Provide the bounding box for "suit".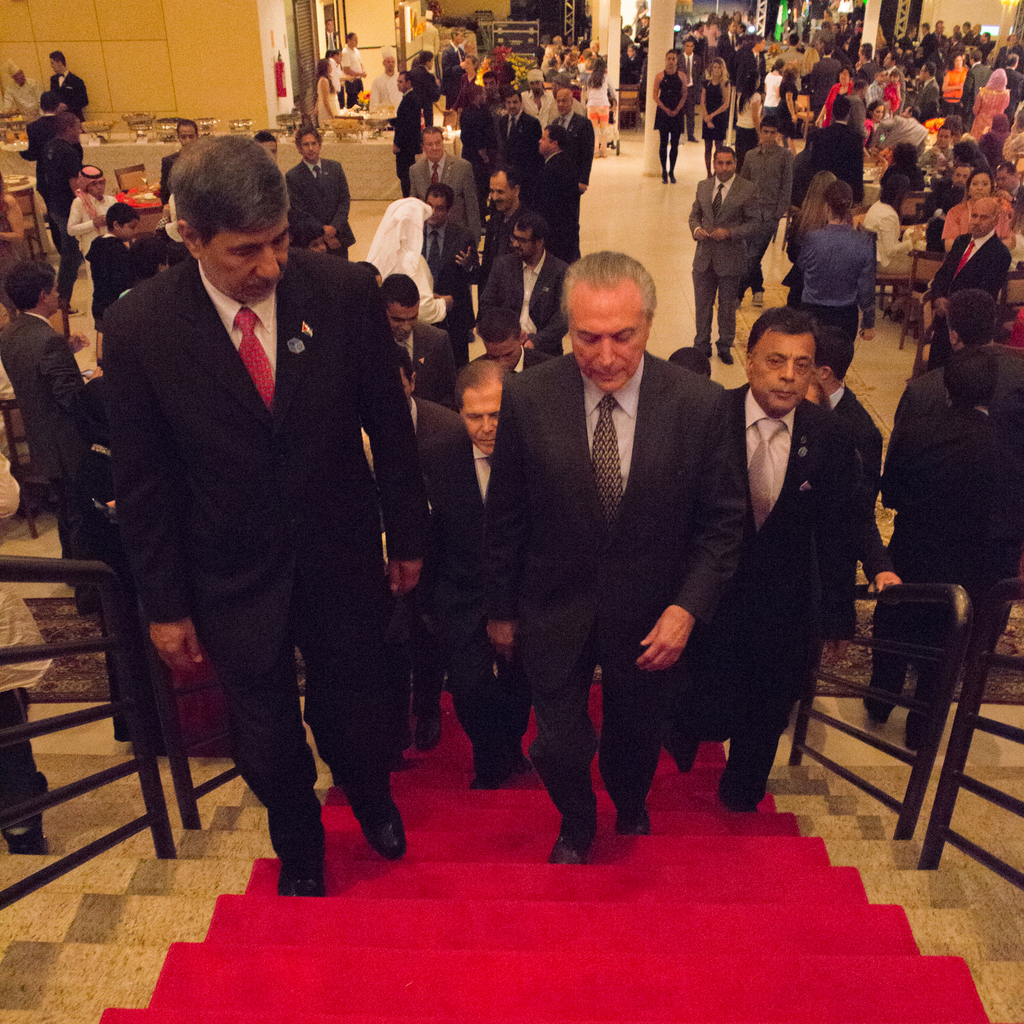
810/57/844/113.
